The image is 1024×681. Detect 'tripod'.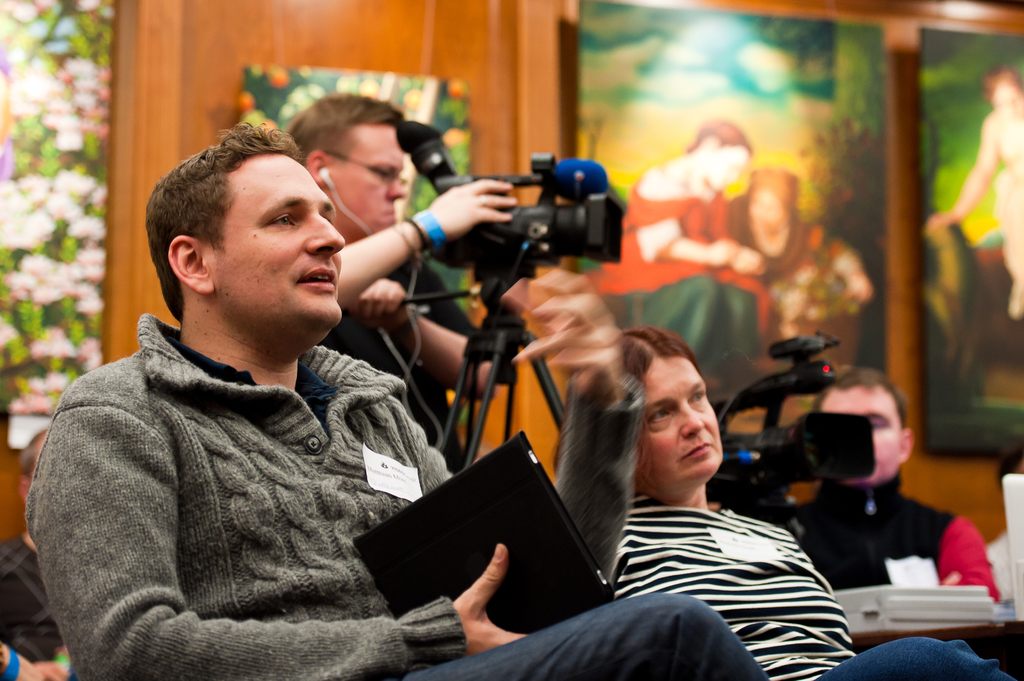
Detection: locate(399, 284, 563, 481).
